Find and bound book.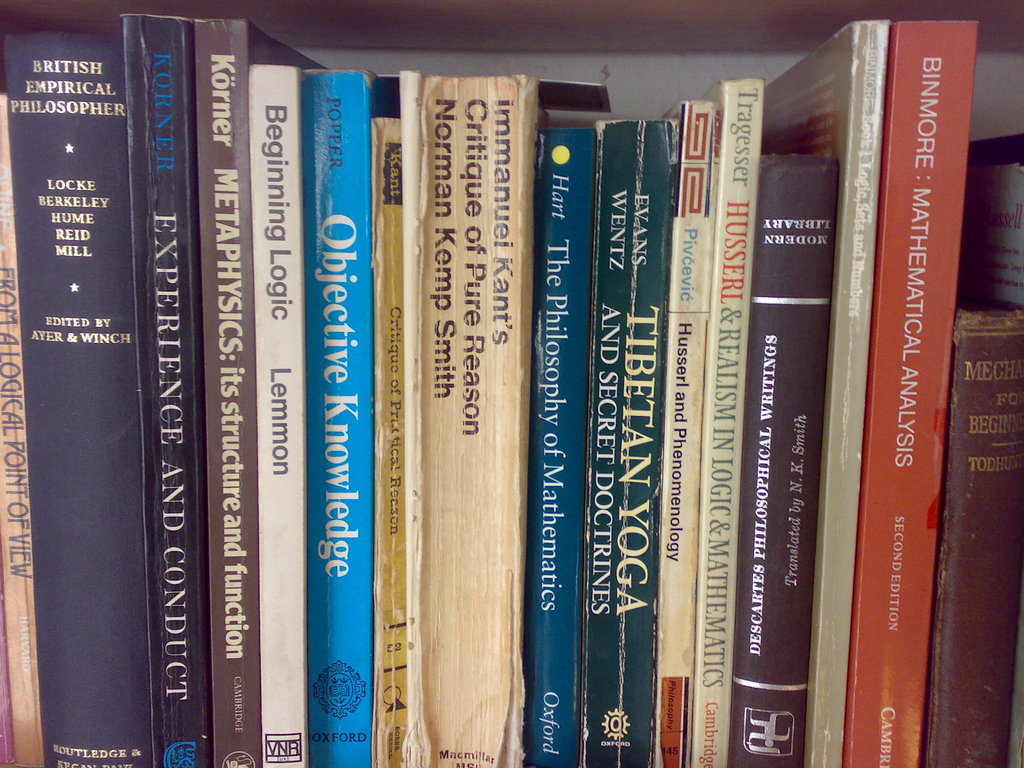
Bound: box(310, 68, 374, 767).
